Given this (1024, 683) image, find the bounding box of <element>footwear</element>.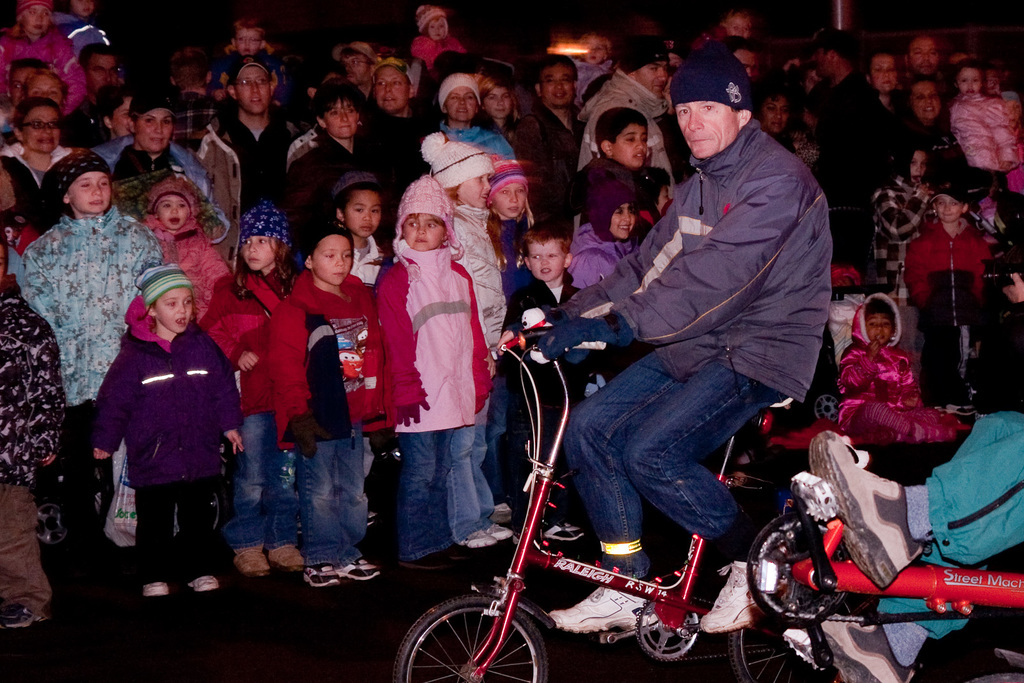
783 607 924 682.
